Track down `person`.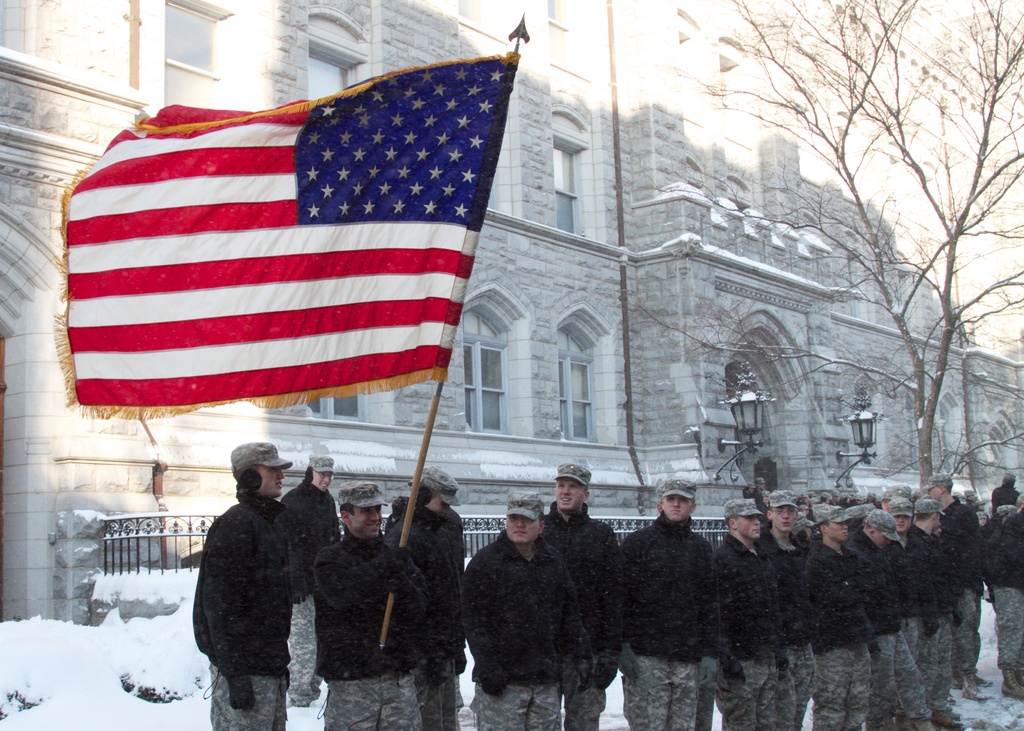
Tracked to (188,428,312,719).
